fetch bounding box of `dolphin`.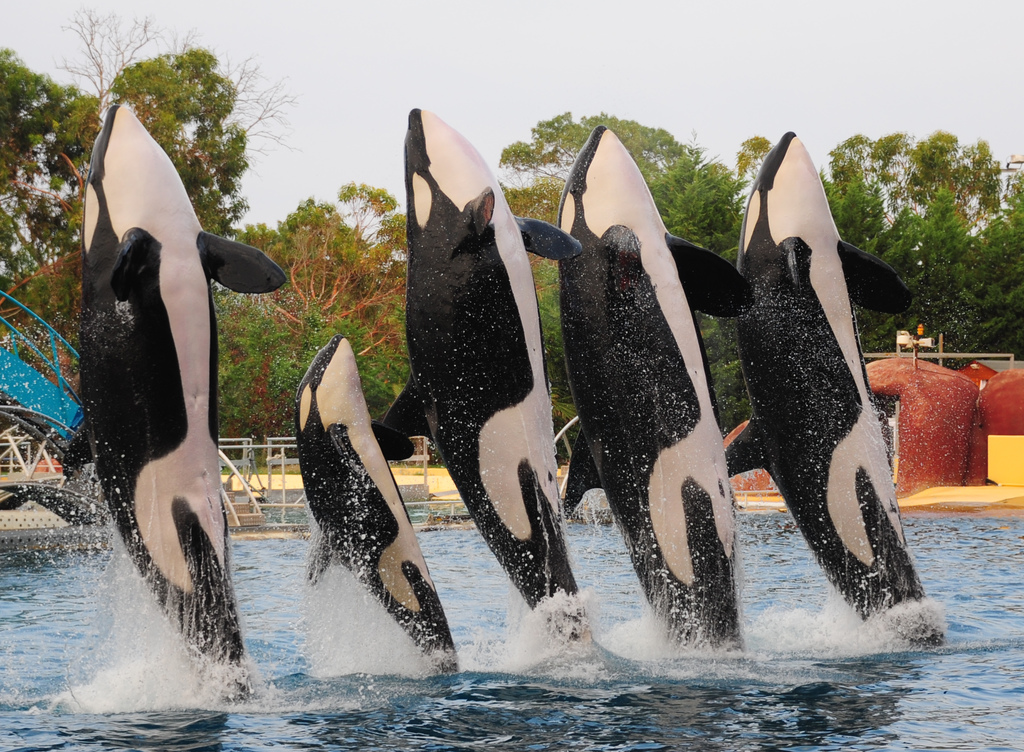
Bbox: x1=293 y1=334 x2=461 y2=676.
